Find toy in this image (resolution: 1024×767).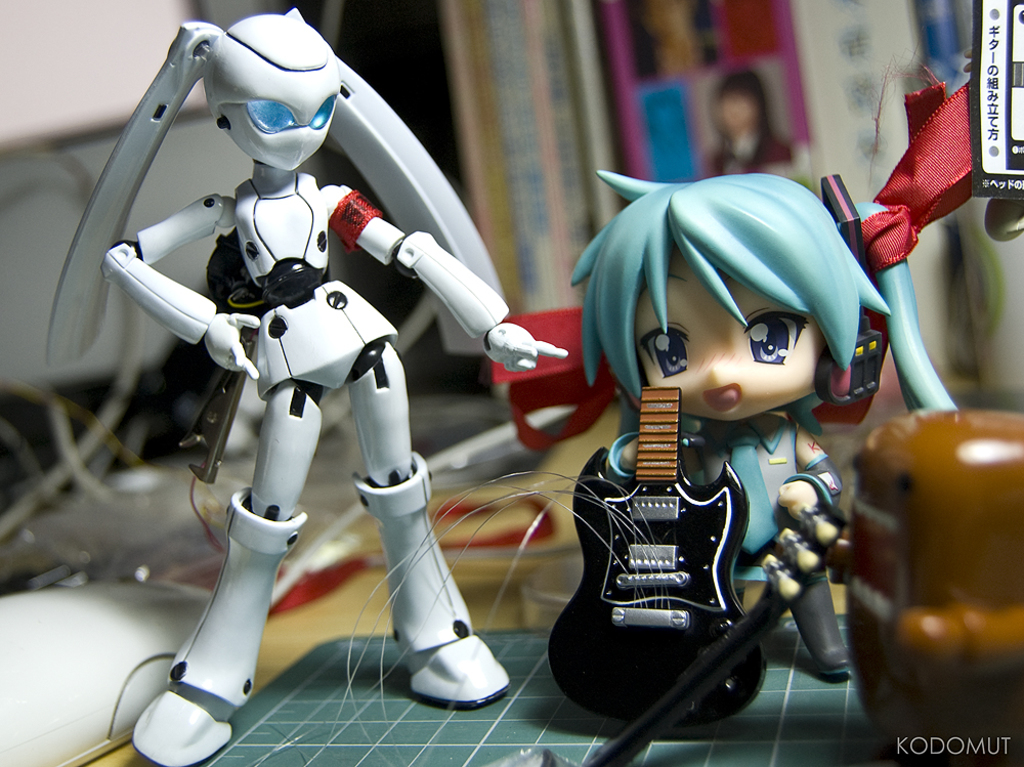
{"left": 545, "top": 75, "right": 991, "bottom": 766}.
